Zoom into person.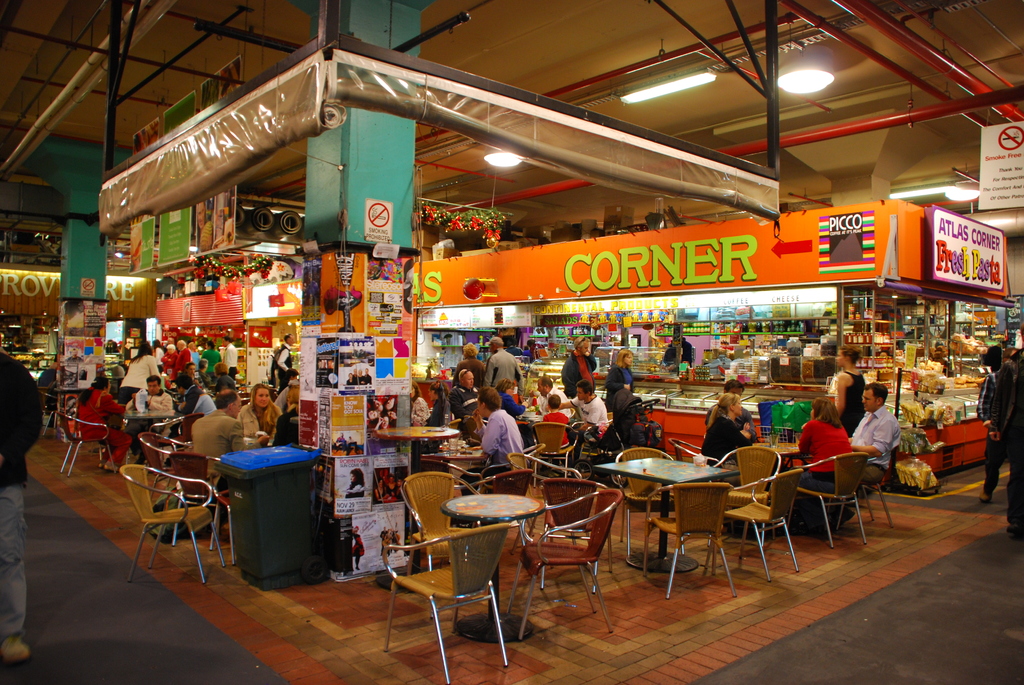
Zoom target: bbox(276, 333, 293, 376).
